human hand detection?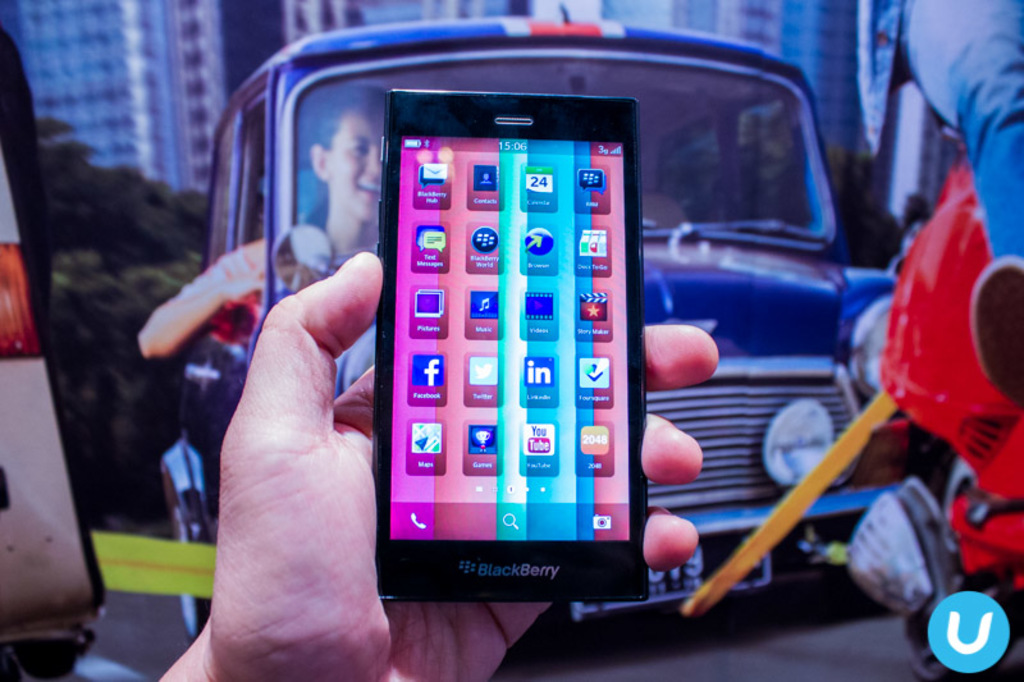
pyautogui.locateOnScreen(214, 243, 270, 289)
